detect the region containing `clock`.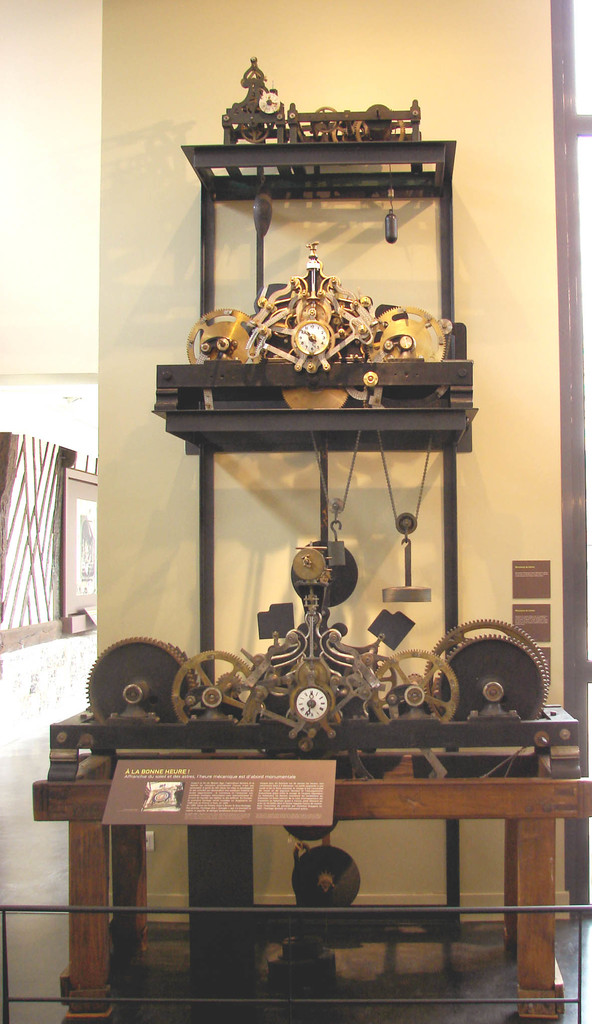
{"left": 293, "top": 686, "right": 327, "bottom": 721}.
